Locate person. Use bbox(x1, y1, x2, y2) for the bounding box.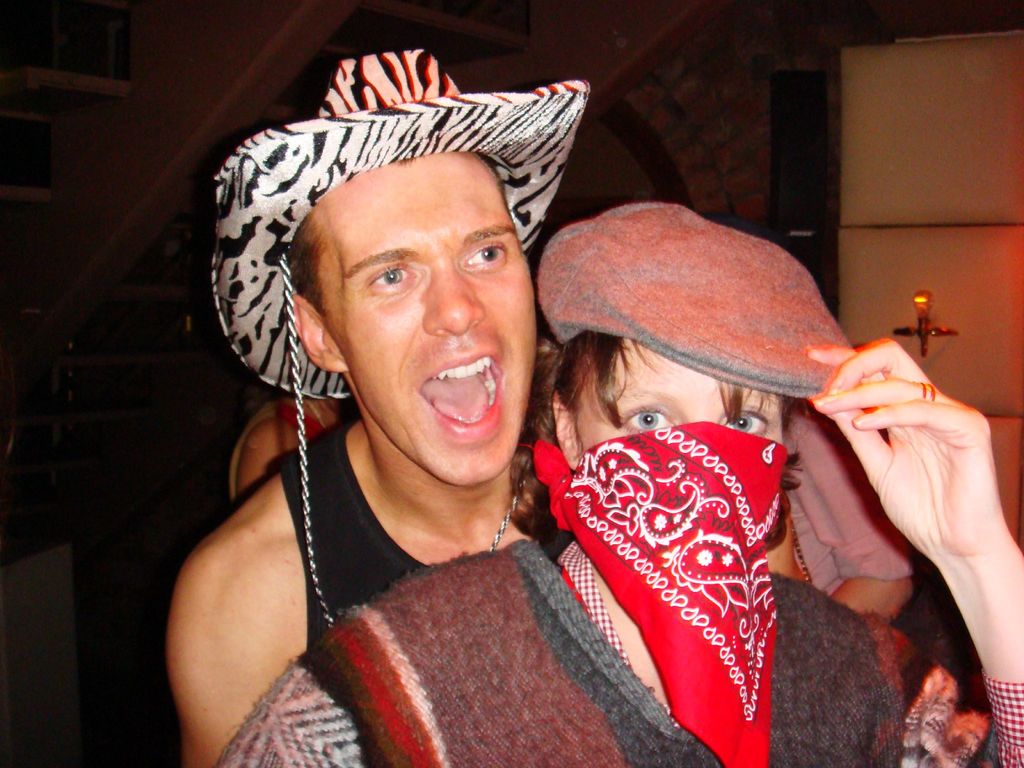
bbox(220, 400, 347, 504).
